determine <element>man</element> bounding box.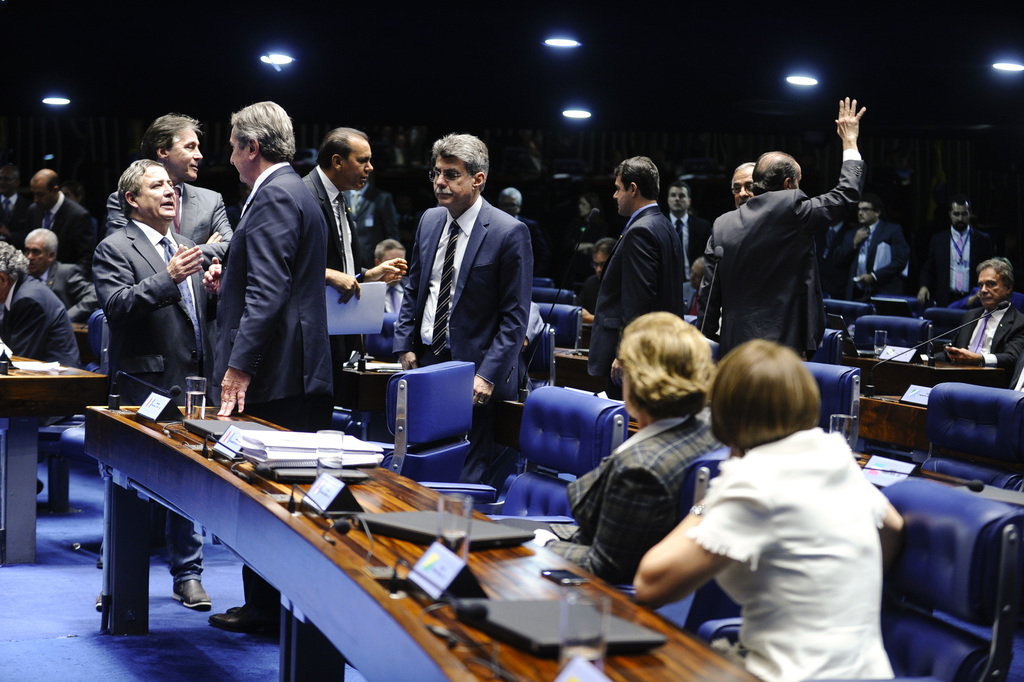
Determined: 820 213 849 298.
